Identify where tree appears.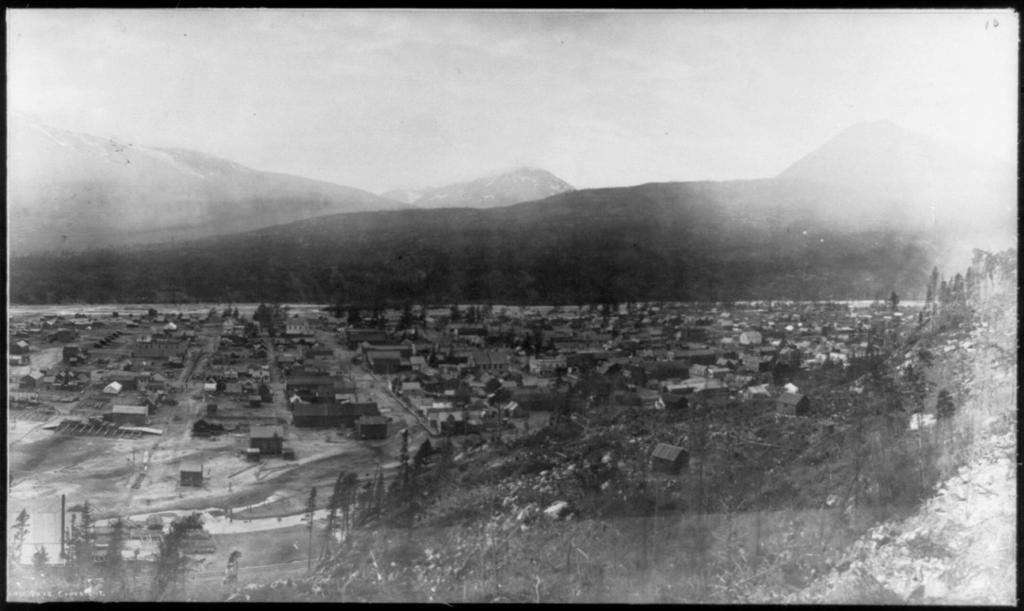
Appears at bbox=[103, 521, 128, 597].
